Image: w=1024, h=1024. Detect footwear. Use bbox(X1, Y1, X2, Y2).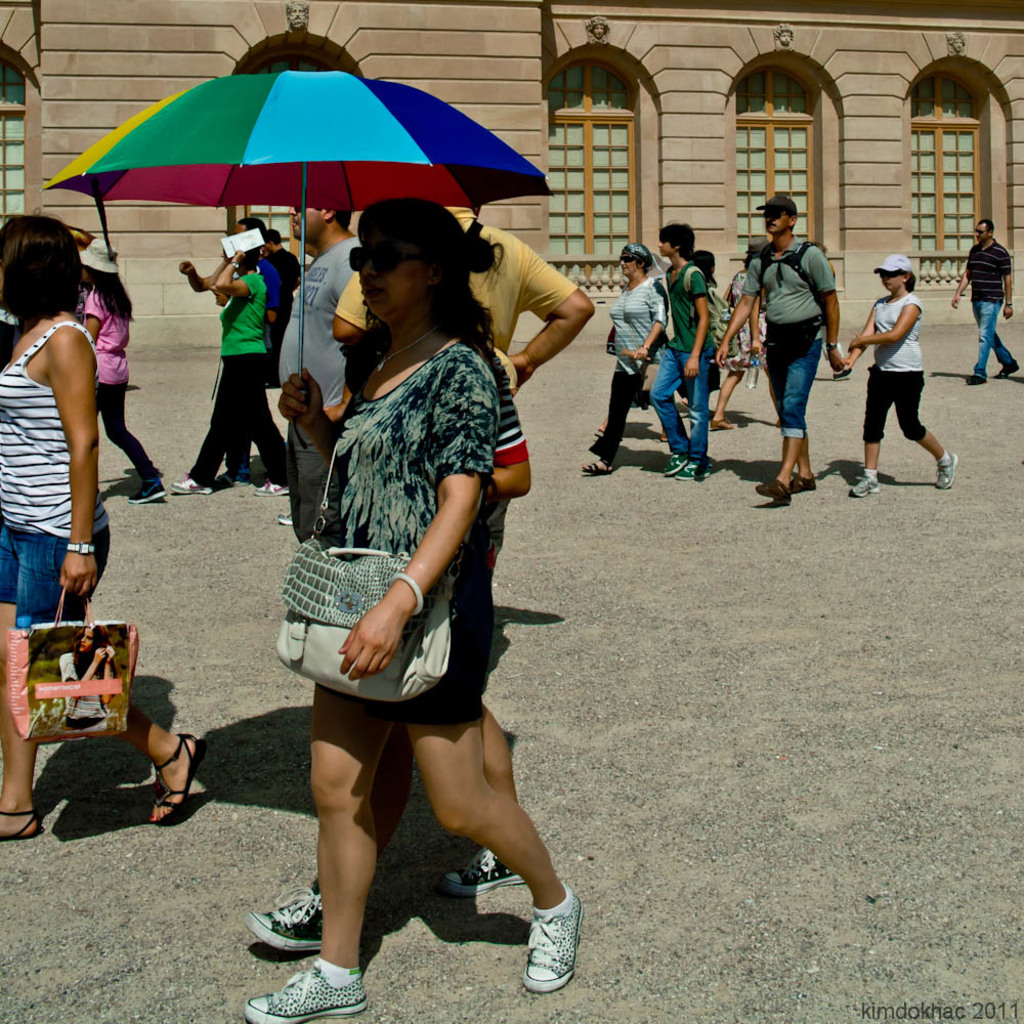
bbox(528, 878, 582, 991).
